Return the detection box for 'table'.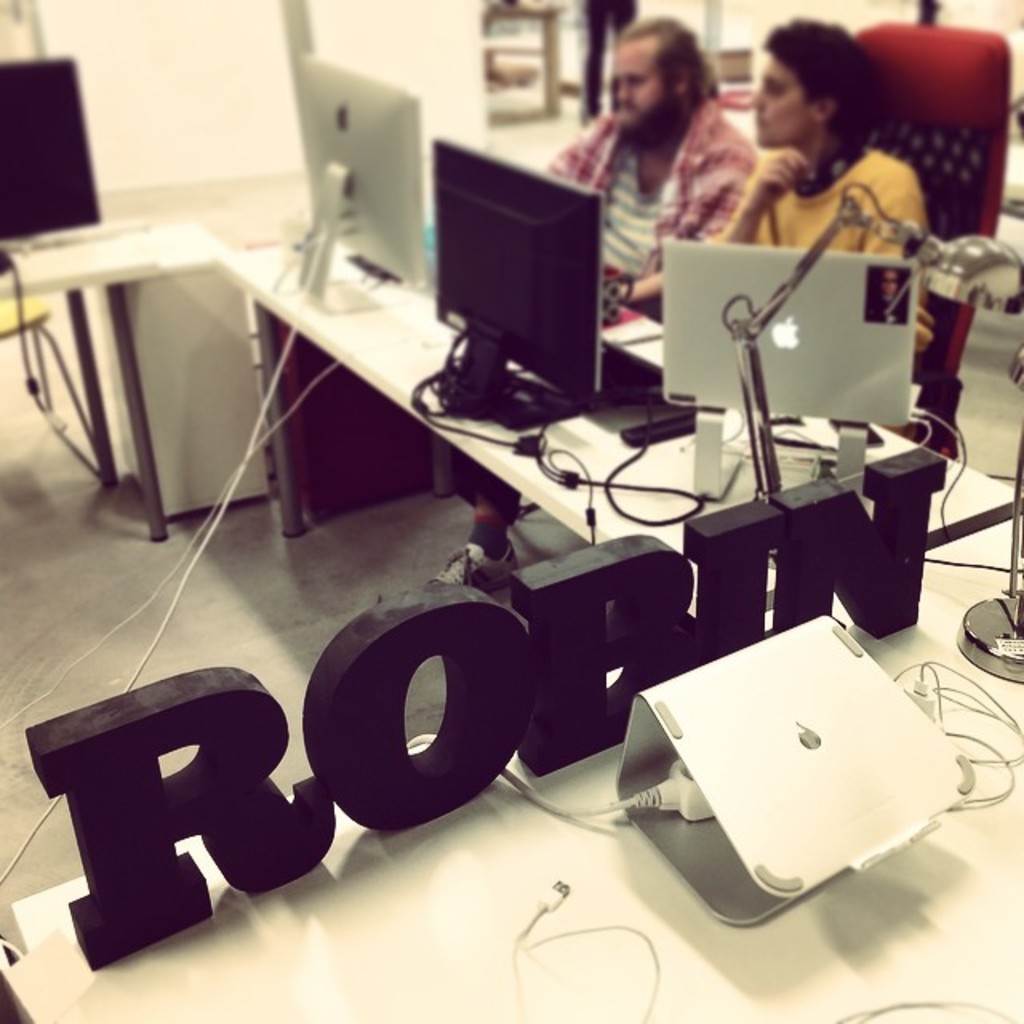
x1=229 y1=232 x2=1016 y2=630.
